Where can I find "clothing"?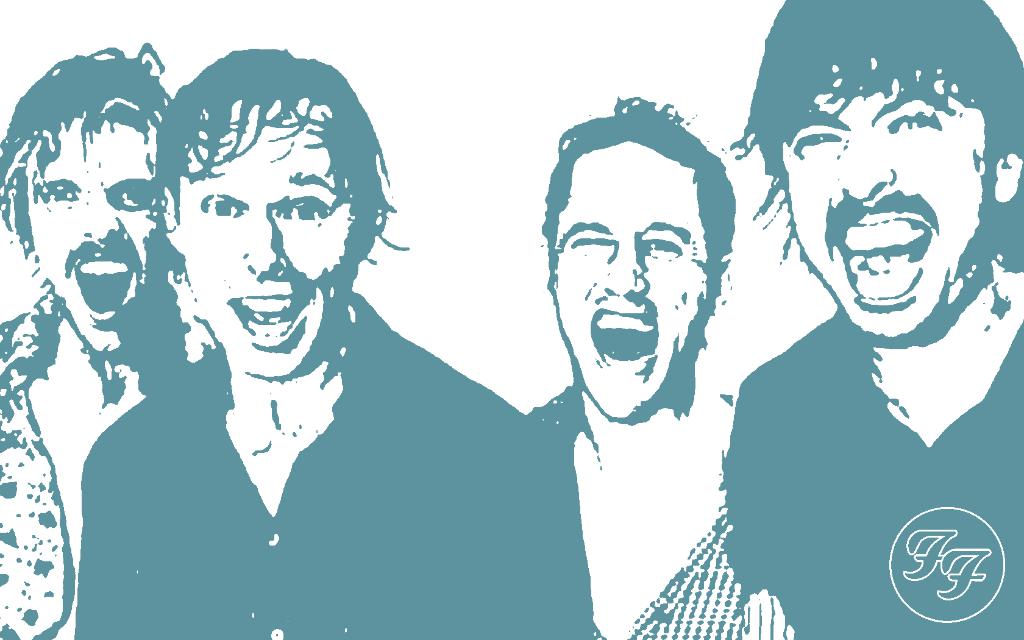
You can find it at 35, 161, 640, 630.
